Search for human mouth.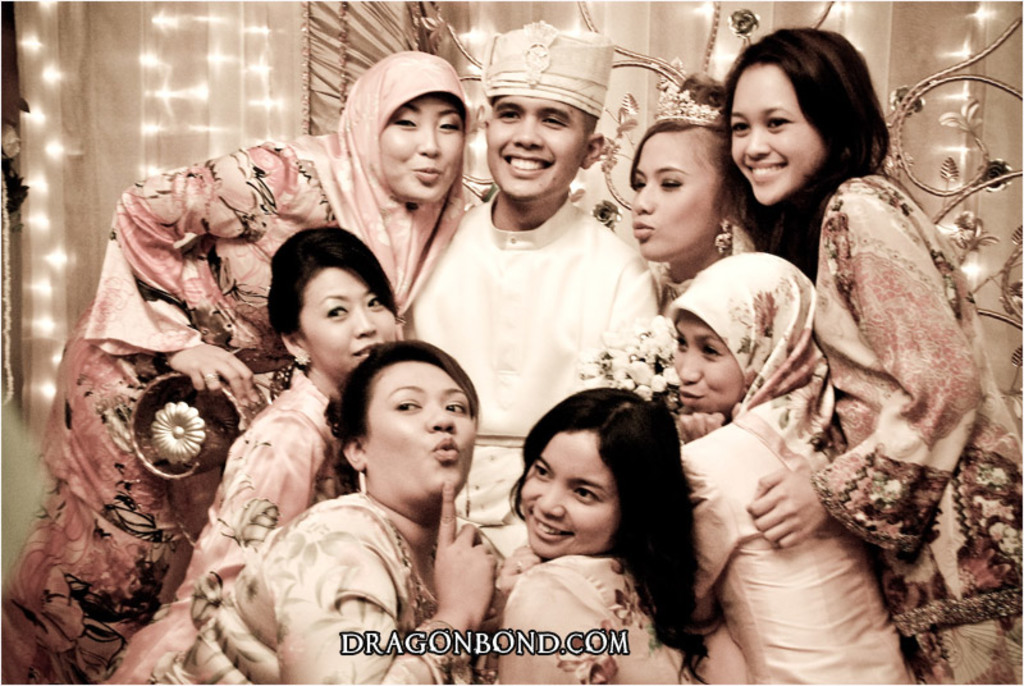
Found at [x1=680, y1=387, x2=705, y2=402].
